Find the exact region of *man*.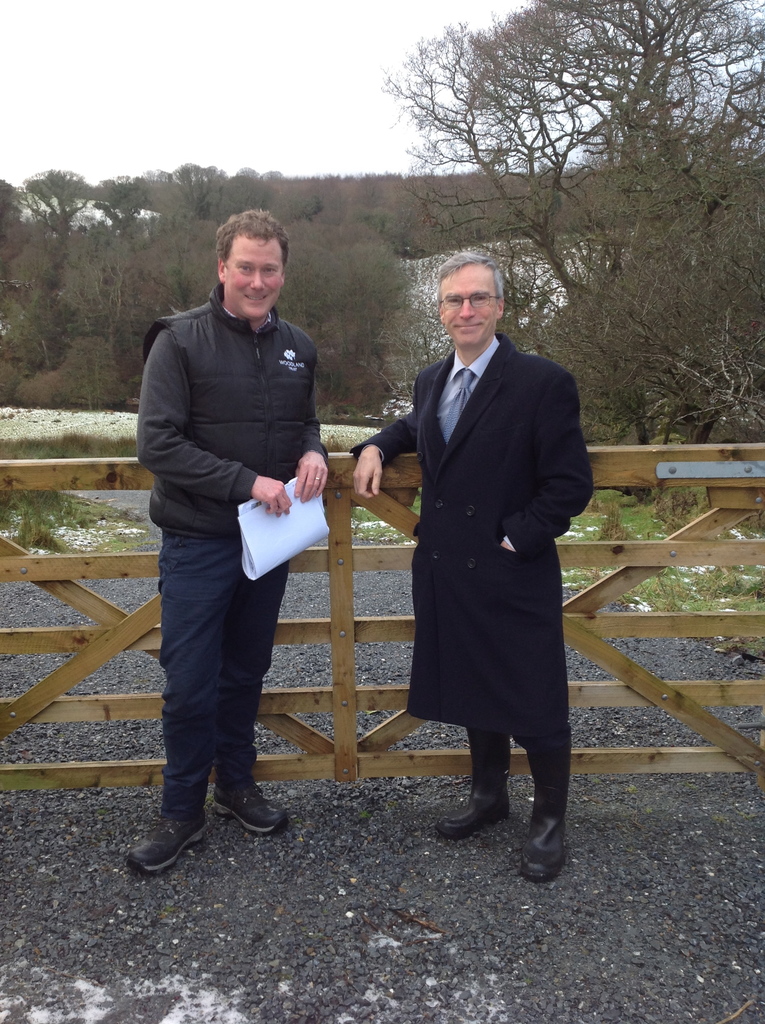
Exact region: pyautogui.locateOnScreen(367, 299, 605, 847).
